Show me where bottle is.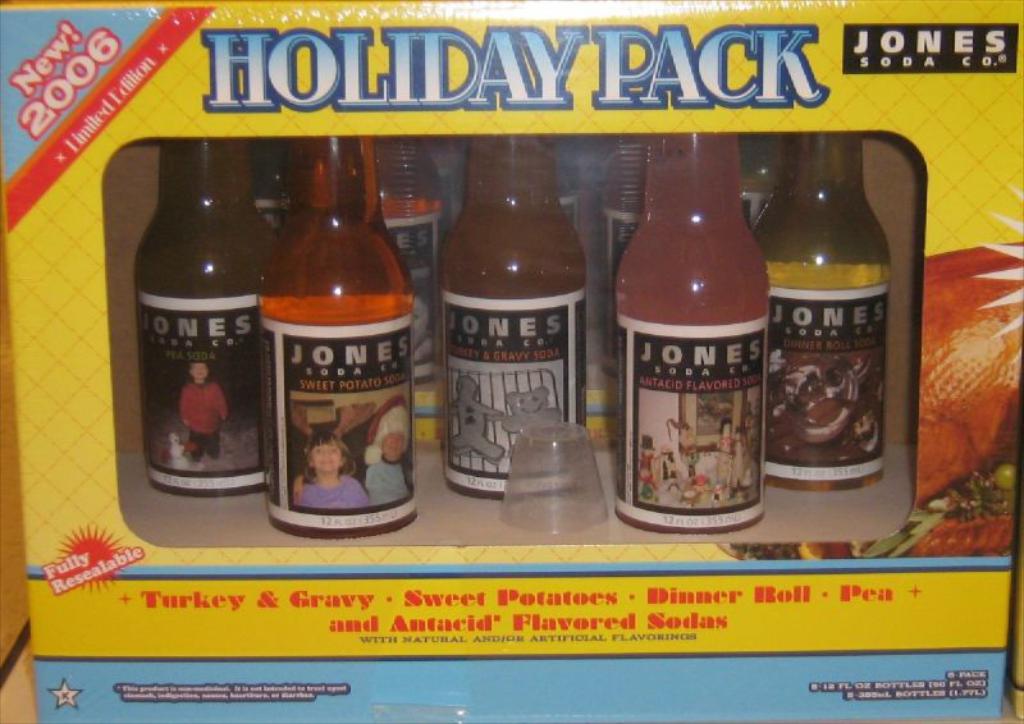
bottle is at left=618, top=125, right=768, bottom=532.
